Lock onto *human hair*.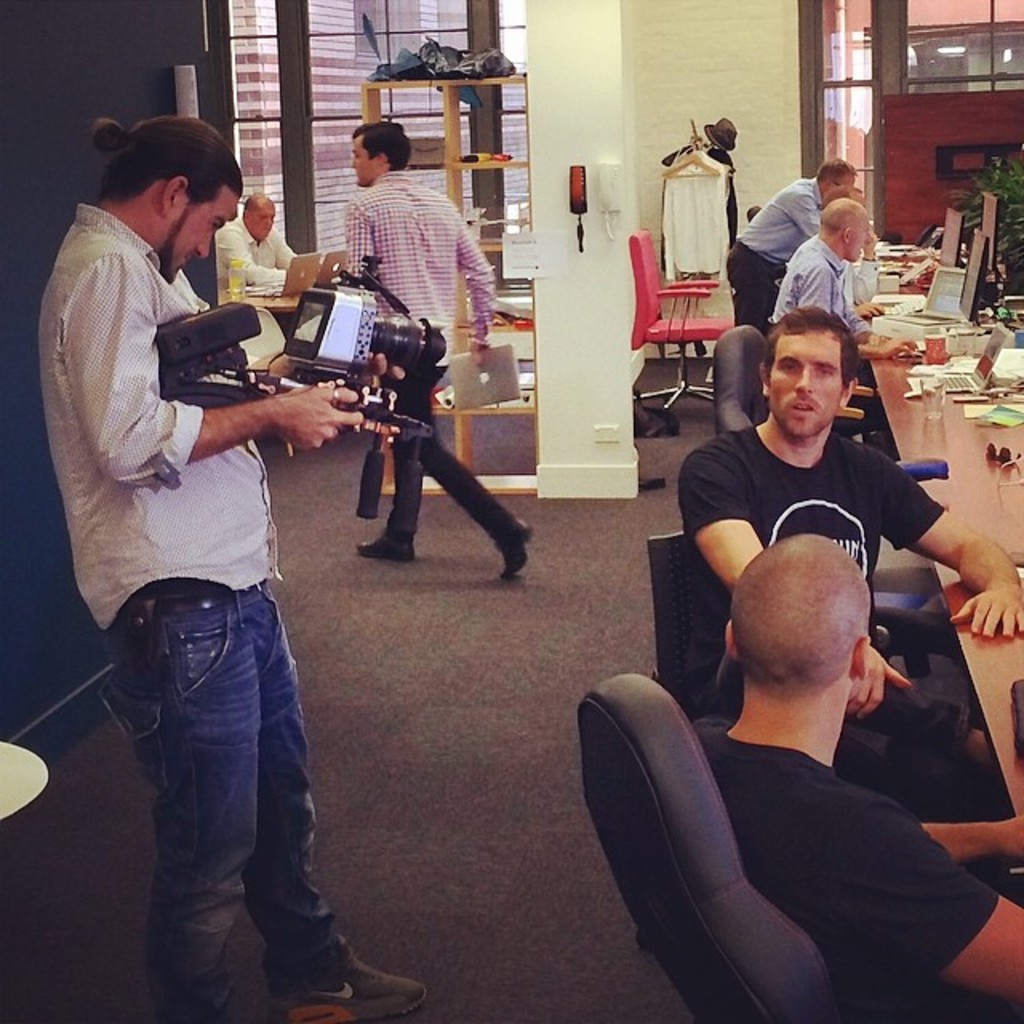
Locked: bbox(243, 194, 272, 221).
